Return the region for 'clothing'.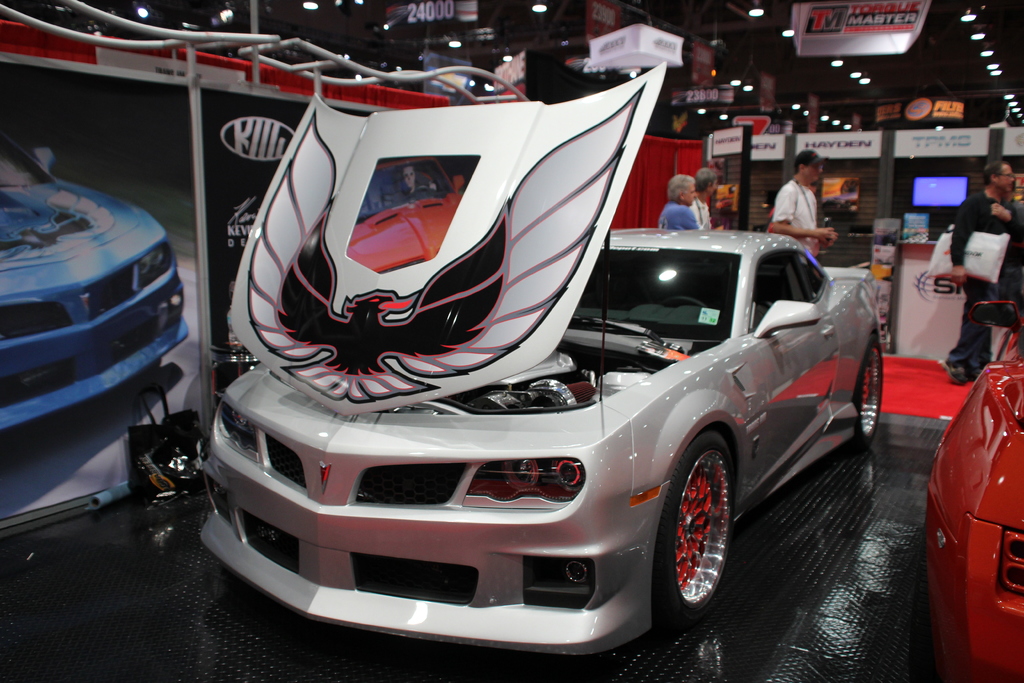
(left=655, top=197, right=702, bottom=233).
